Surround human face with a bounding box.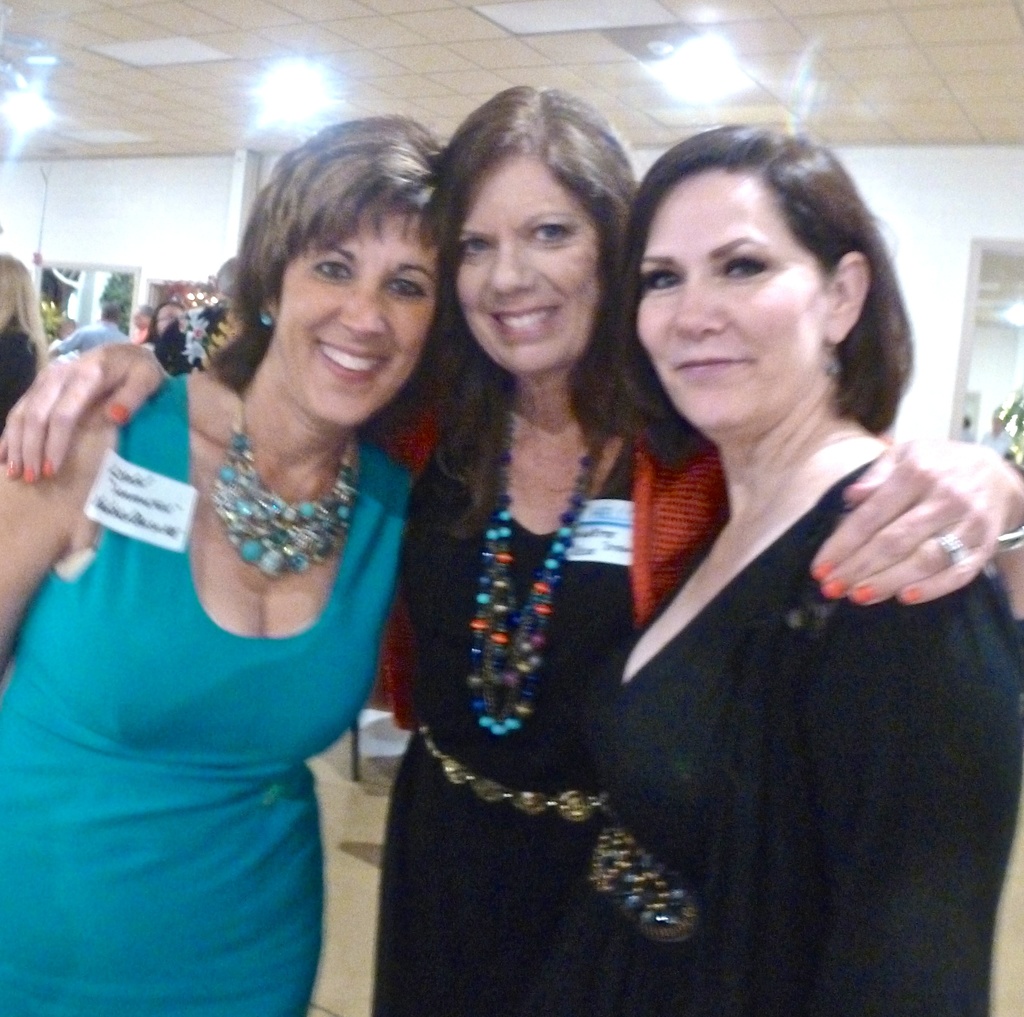
left=630, top=175, right=824, bottom=436.
